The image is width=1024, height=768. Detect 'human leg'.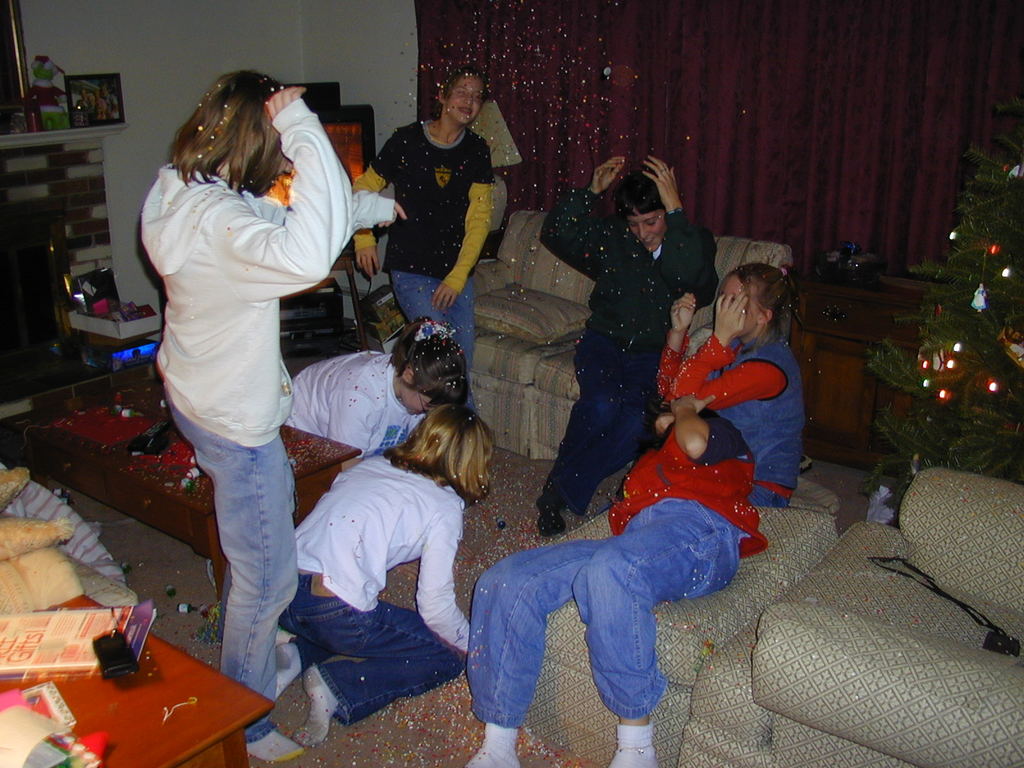
Detection: {"left": 458, "top": 538, "right": 611, "bottom": 767}.
